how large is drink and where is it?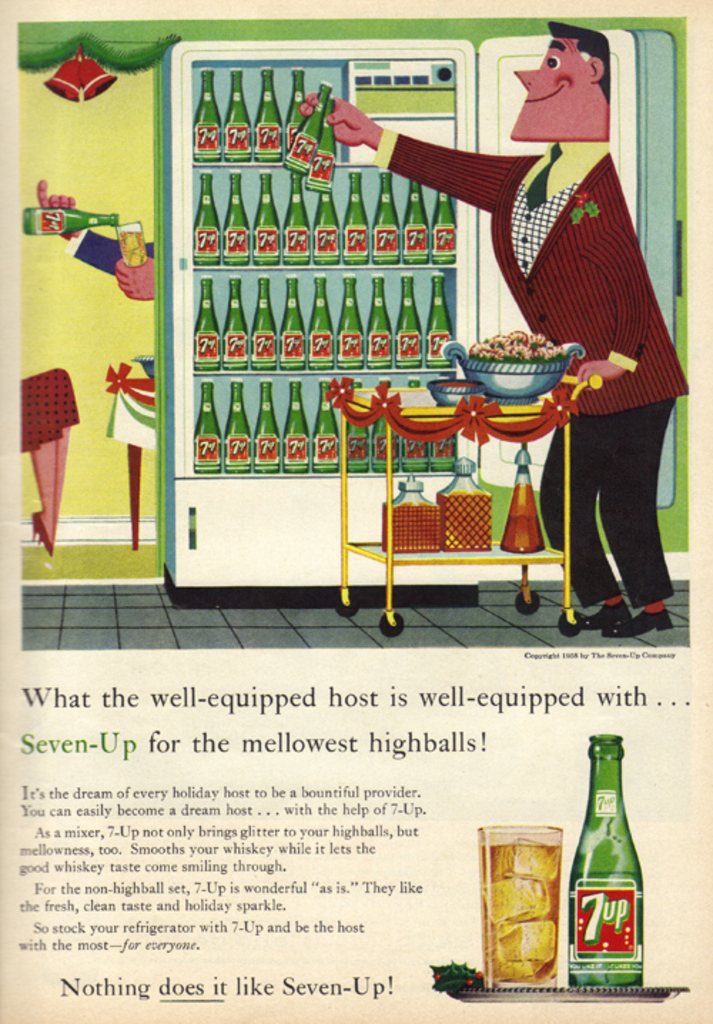
Bounding box: rect(368, 171, 398, 262).
